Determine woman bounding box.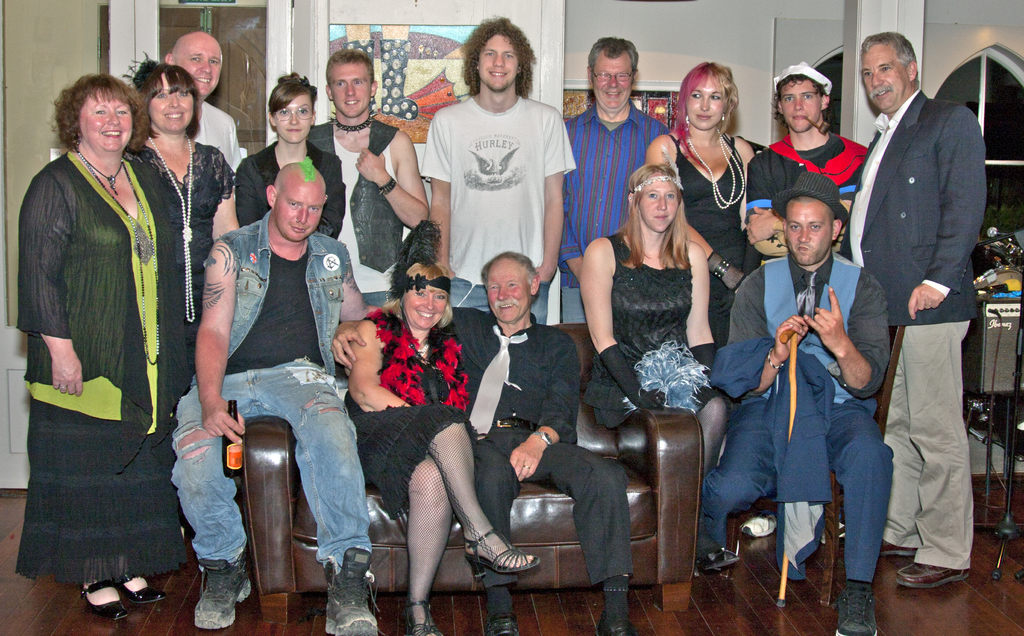
Determined: {"x1": 132, "y1": 58, "x2": 244, "y2": 418}.
